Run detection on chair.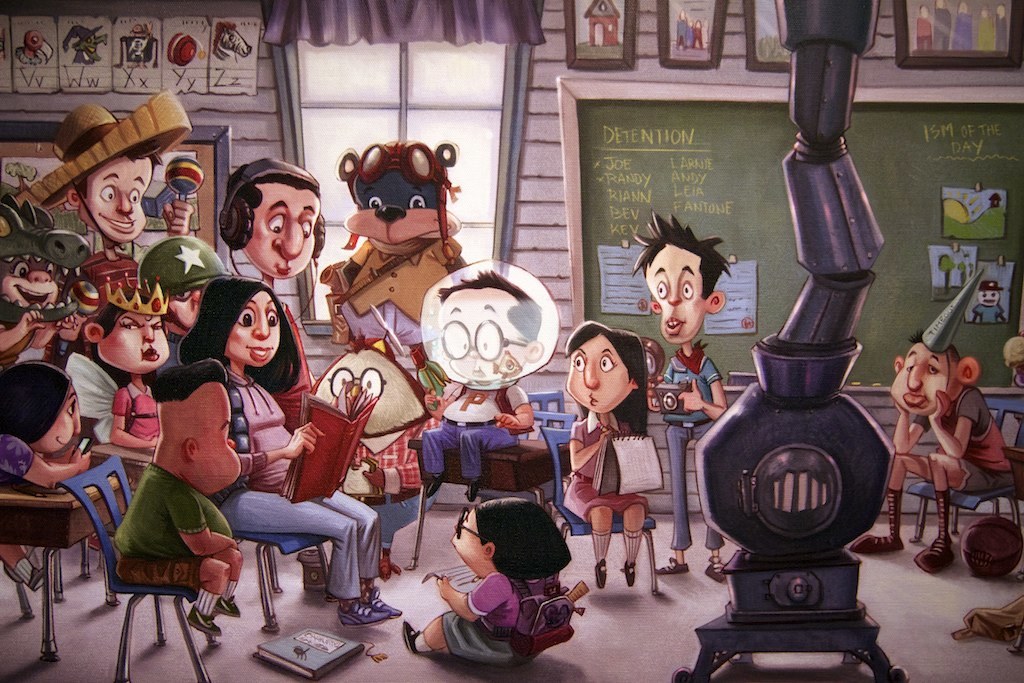
Result: (x1=520, y1=385, x2=561, y2=444).
